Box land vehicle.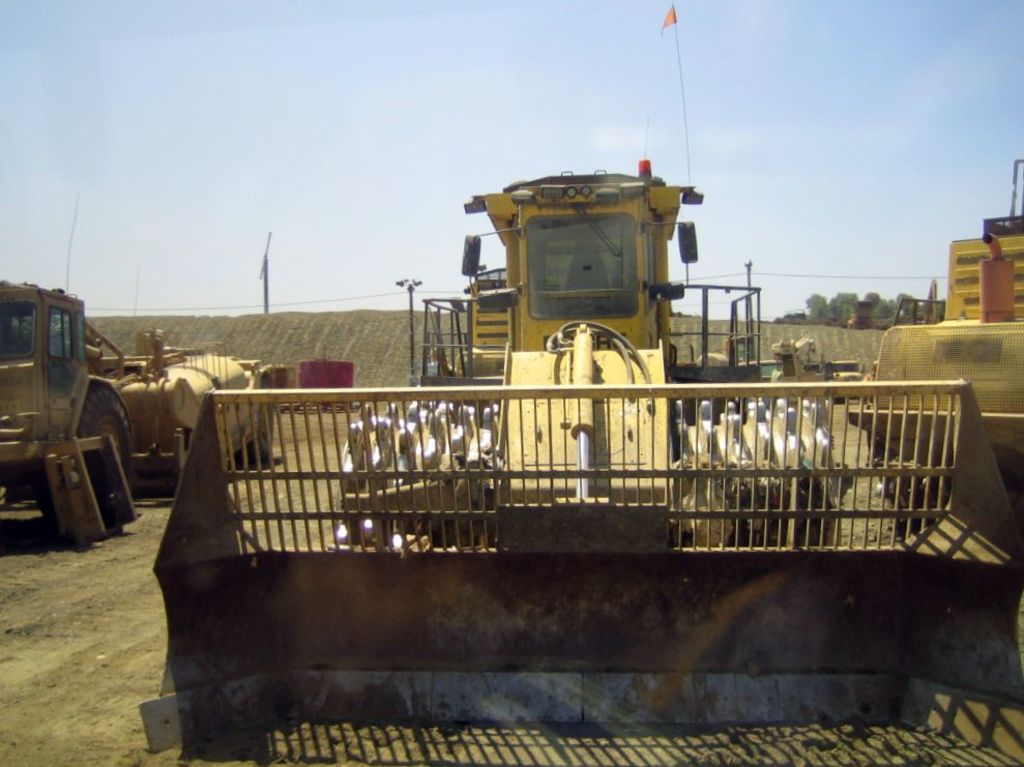
[855,213,1023,700].
